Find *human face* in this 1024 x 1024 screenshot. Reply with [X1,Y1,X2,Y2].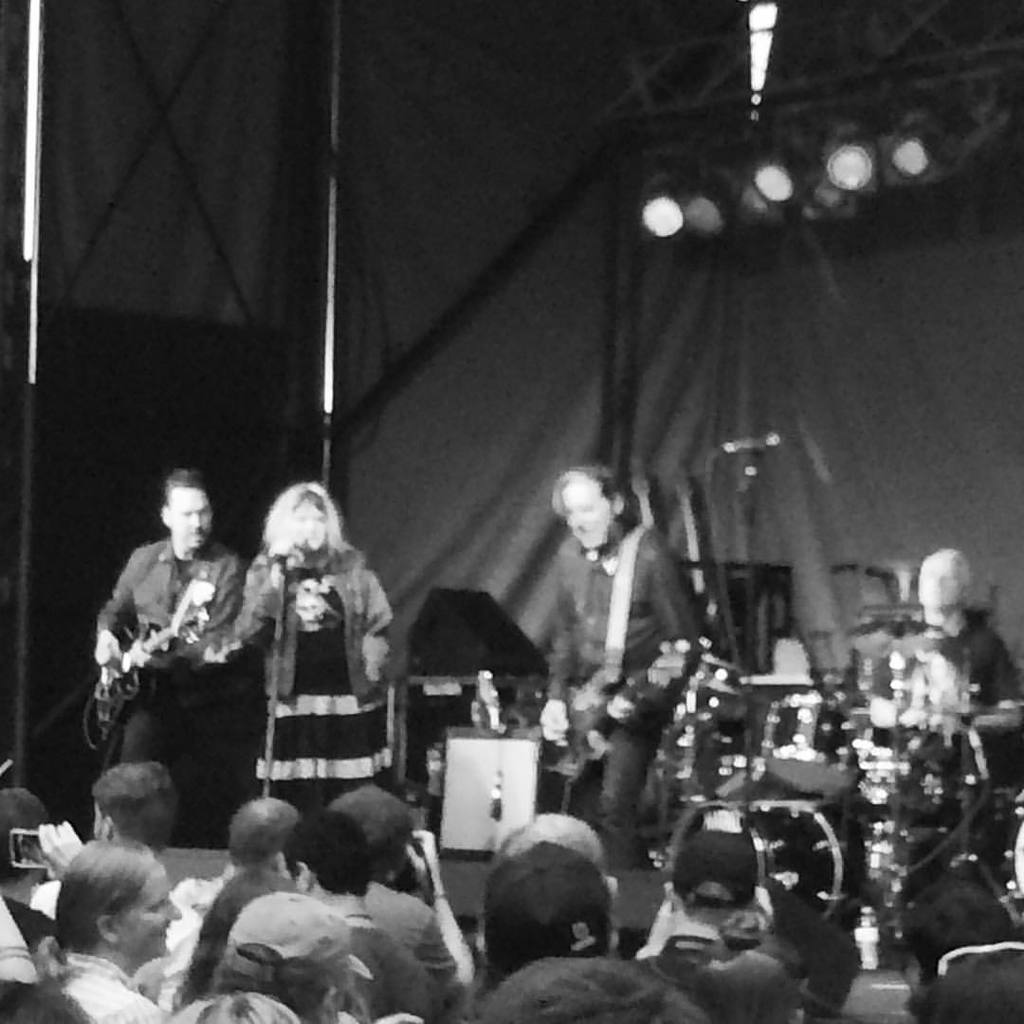
[119,869,182,953].
